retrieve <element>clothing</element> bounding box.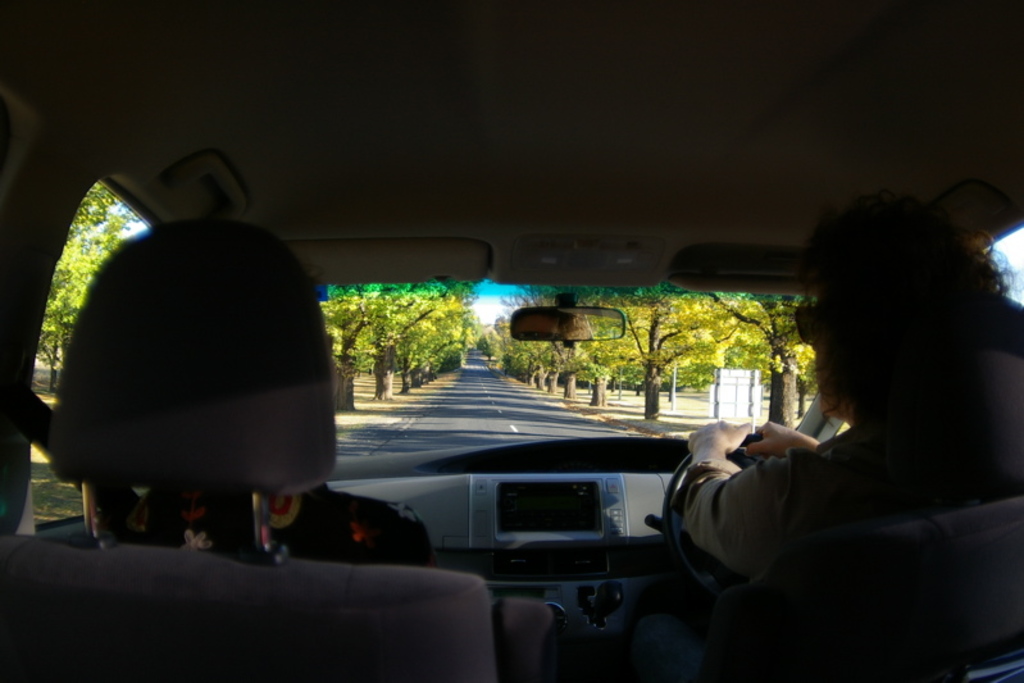
Bounding box: region(128, 473, 429, 570).
